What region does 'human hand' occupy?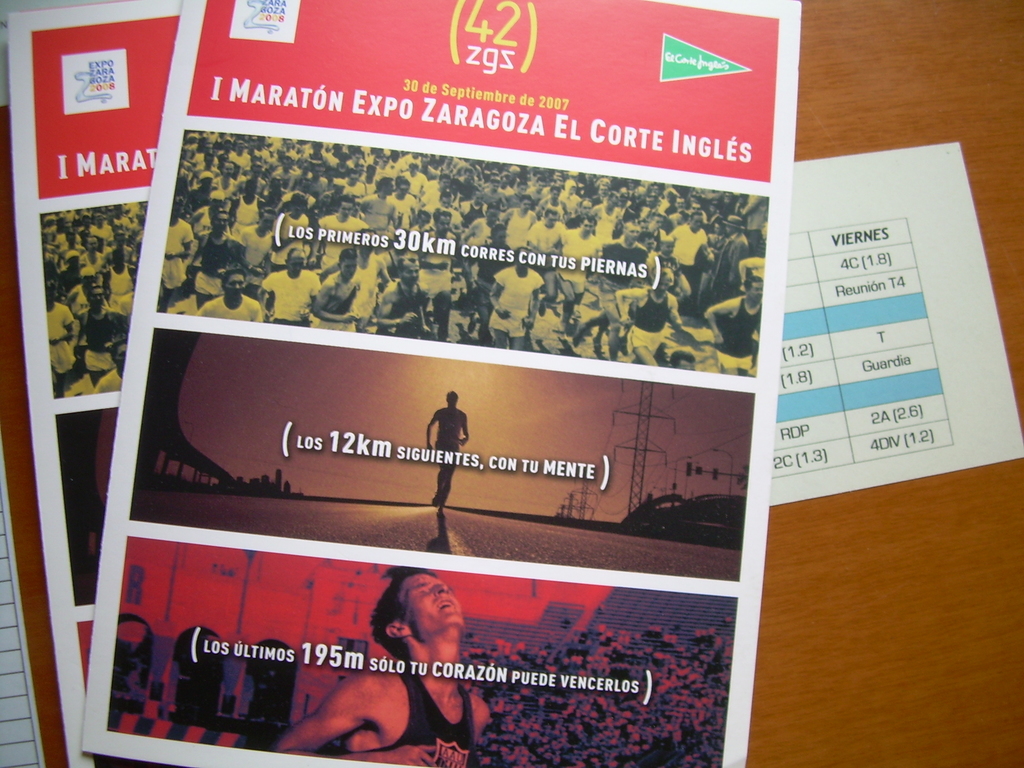
{"left": 494, "top": 305, "right": 513, "bottom": 319}.
